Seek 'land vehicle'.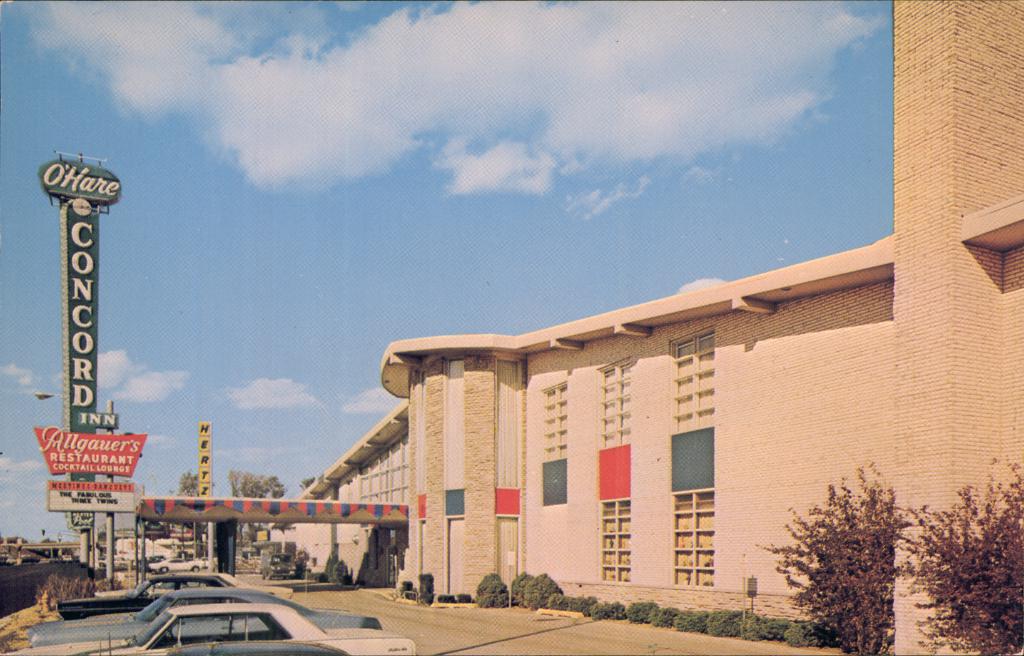
bbox=(56, 574, 238, 615).
